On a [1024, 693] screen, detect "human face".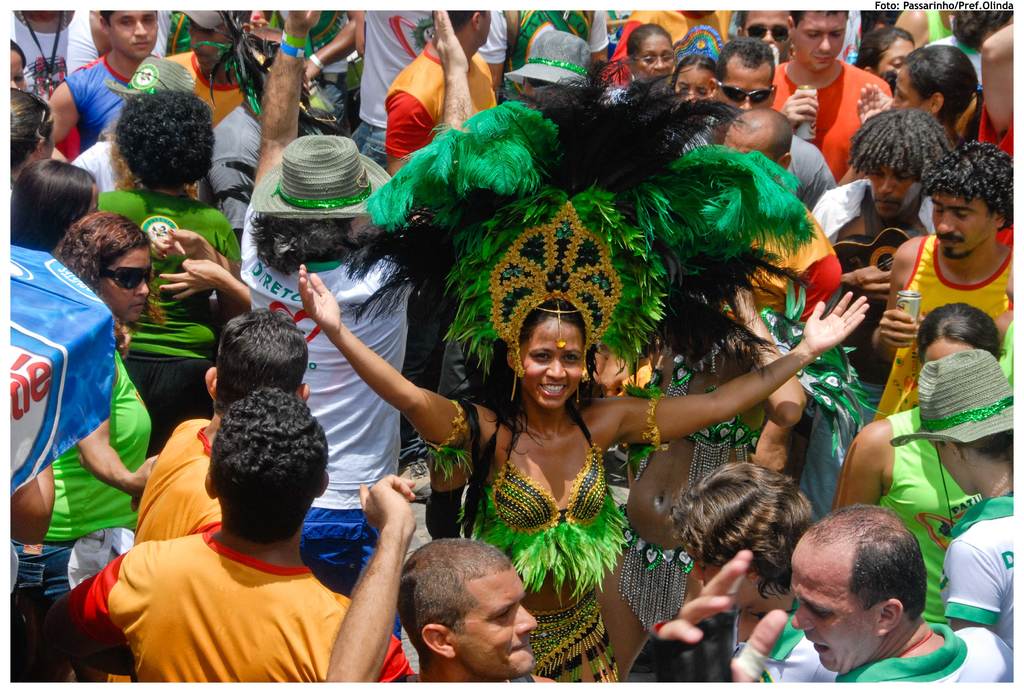
left=479, top=6, right=493, bottom=42.
